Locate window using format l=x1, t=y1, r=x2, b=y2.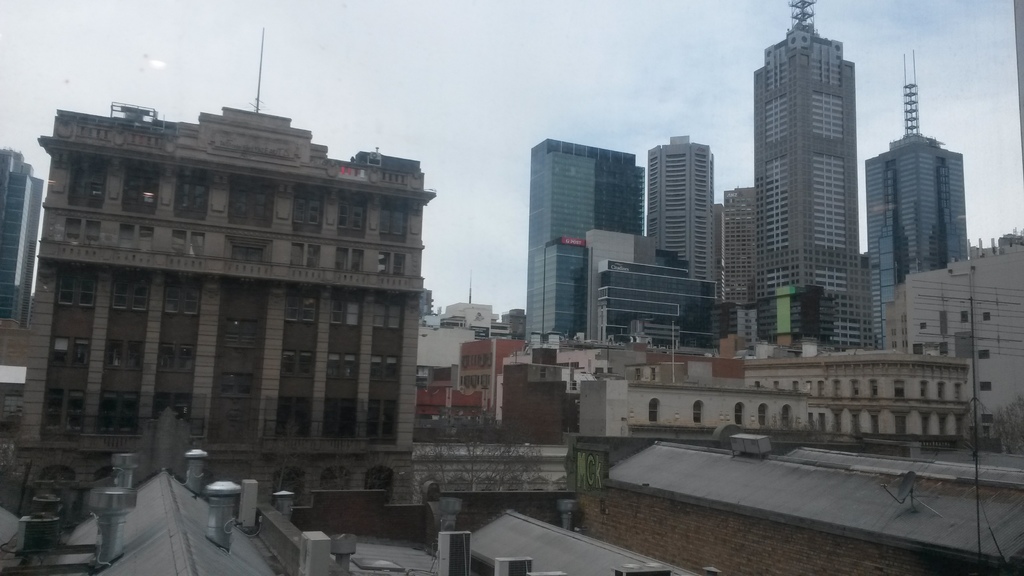
l=207, t=280, r=264, b=444.
